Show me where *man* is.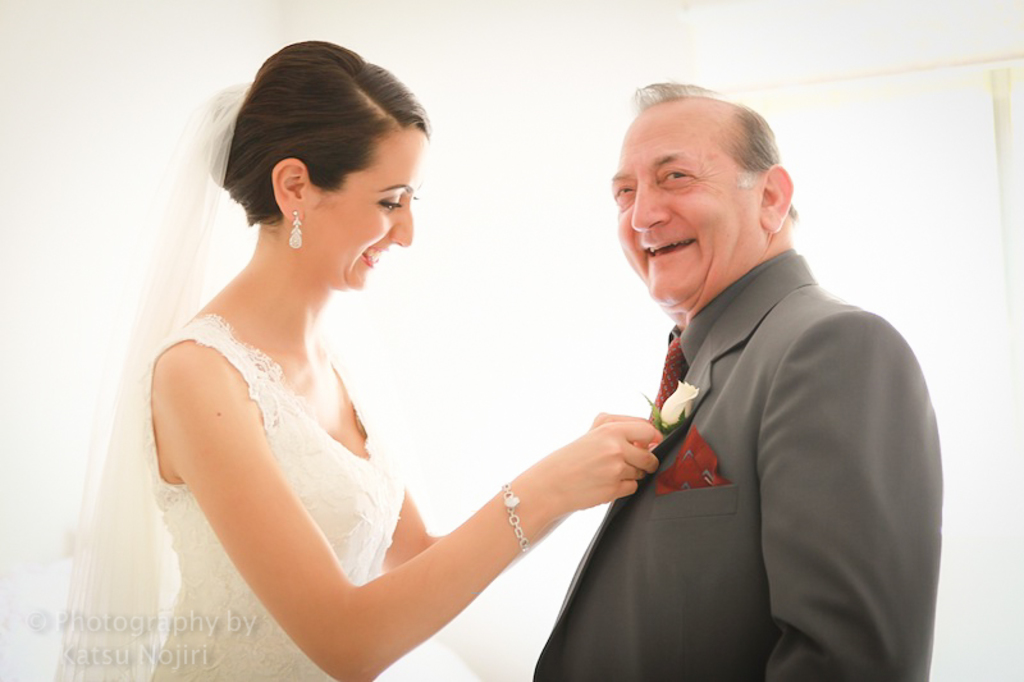
*man* is at 531 81 942 681.
